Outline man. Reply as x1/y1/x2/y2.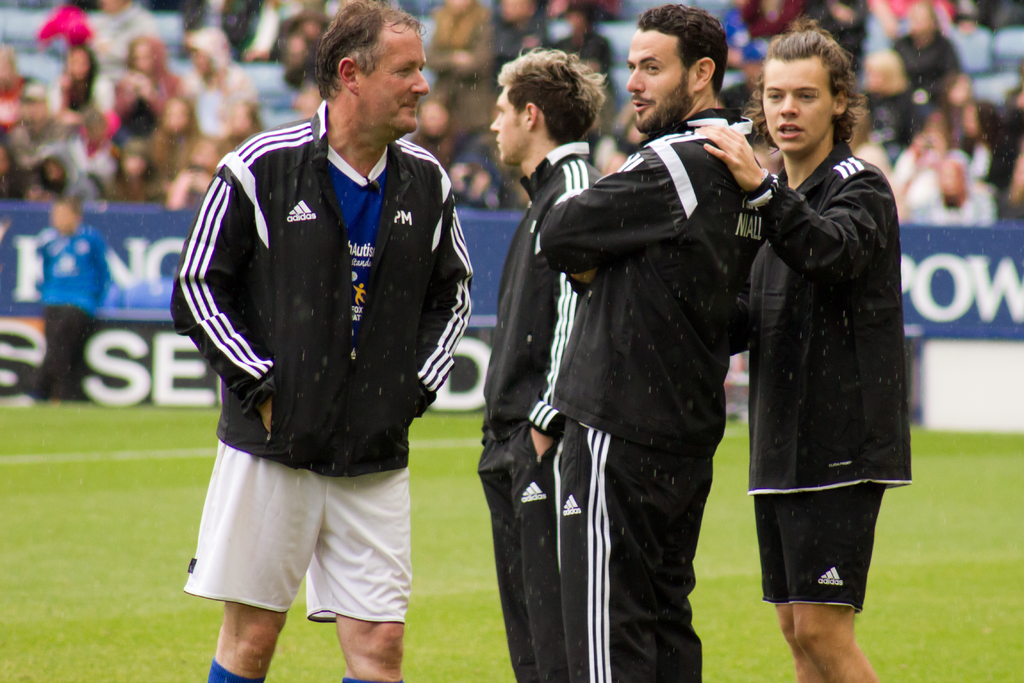
706/24/908/676.
